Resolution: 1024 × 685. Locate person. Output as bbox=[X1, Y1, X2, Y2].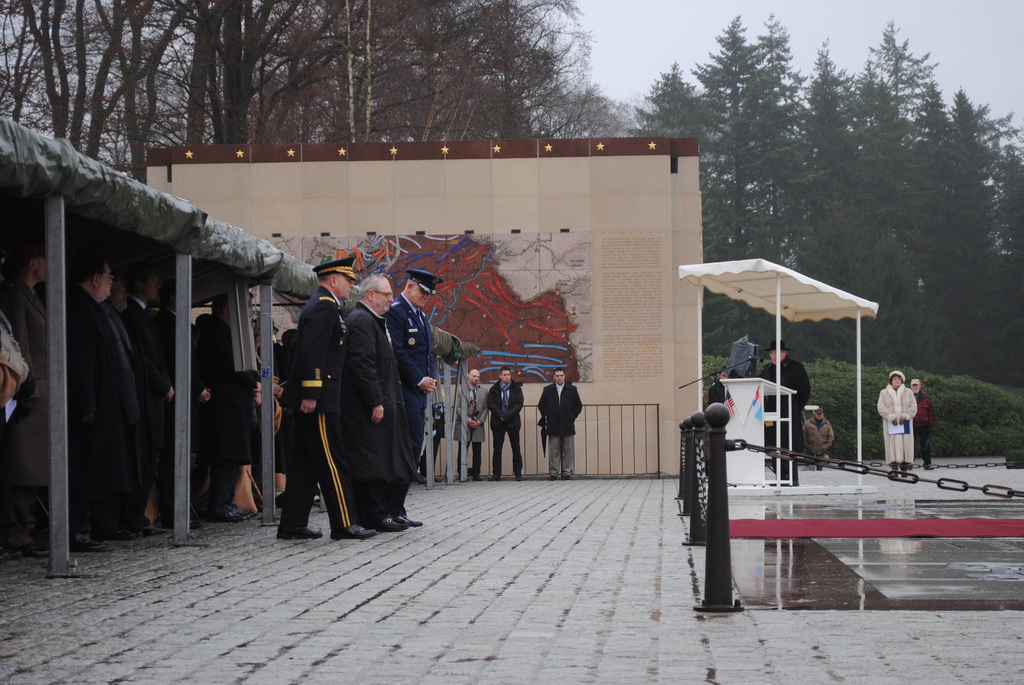
bbox=[874, 371, 914, 476].
